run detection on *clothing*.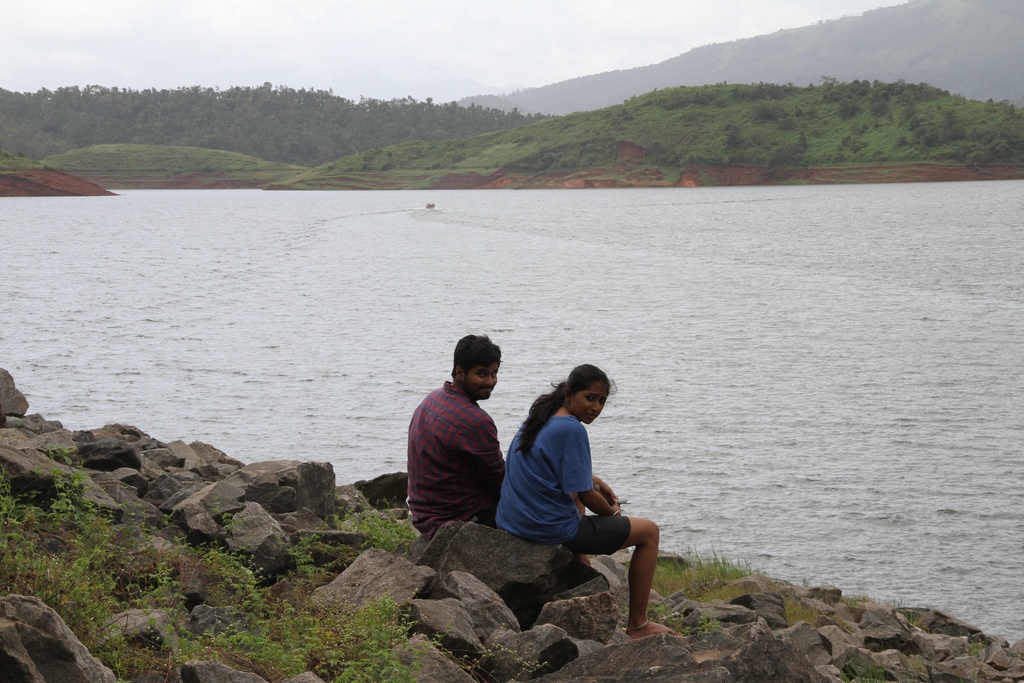
Result: detection(492, 411, 630, 565).
